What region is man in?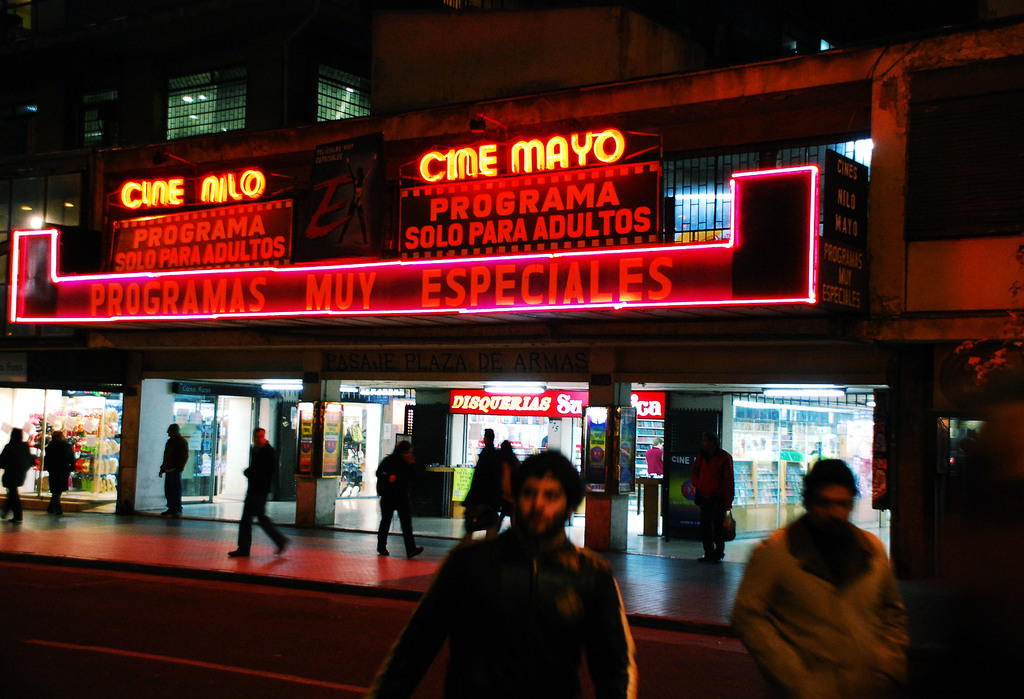
select_region(726, 469, 917, 689).
